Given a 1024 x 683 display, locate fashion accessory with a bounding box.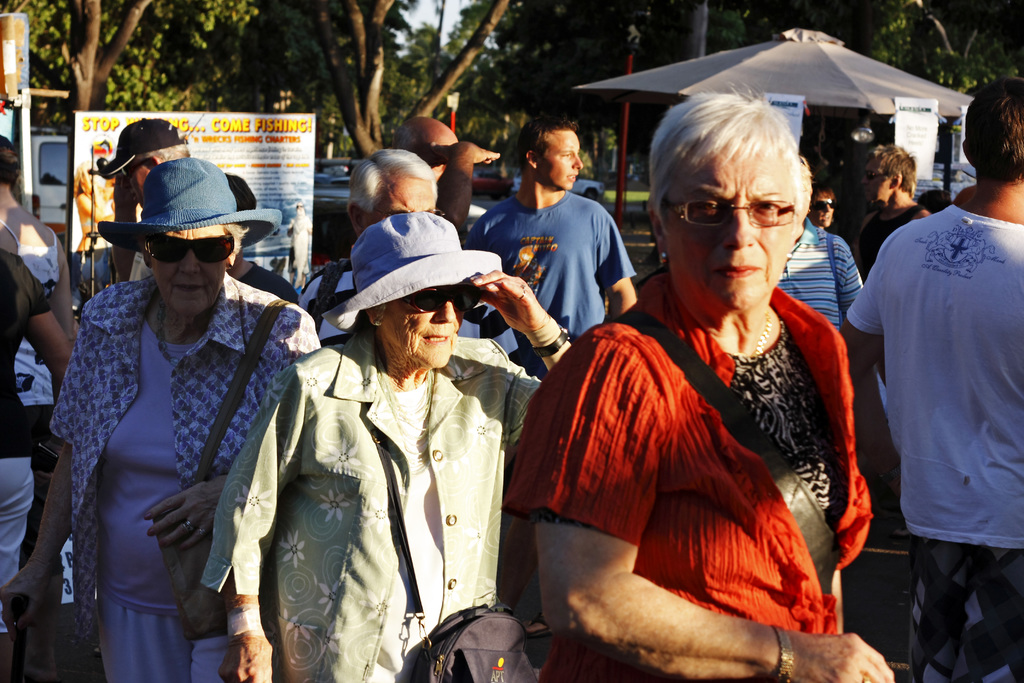
Located: 181 520 195 533.
